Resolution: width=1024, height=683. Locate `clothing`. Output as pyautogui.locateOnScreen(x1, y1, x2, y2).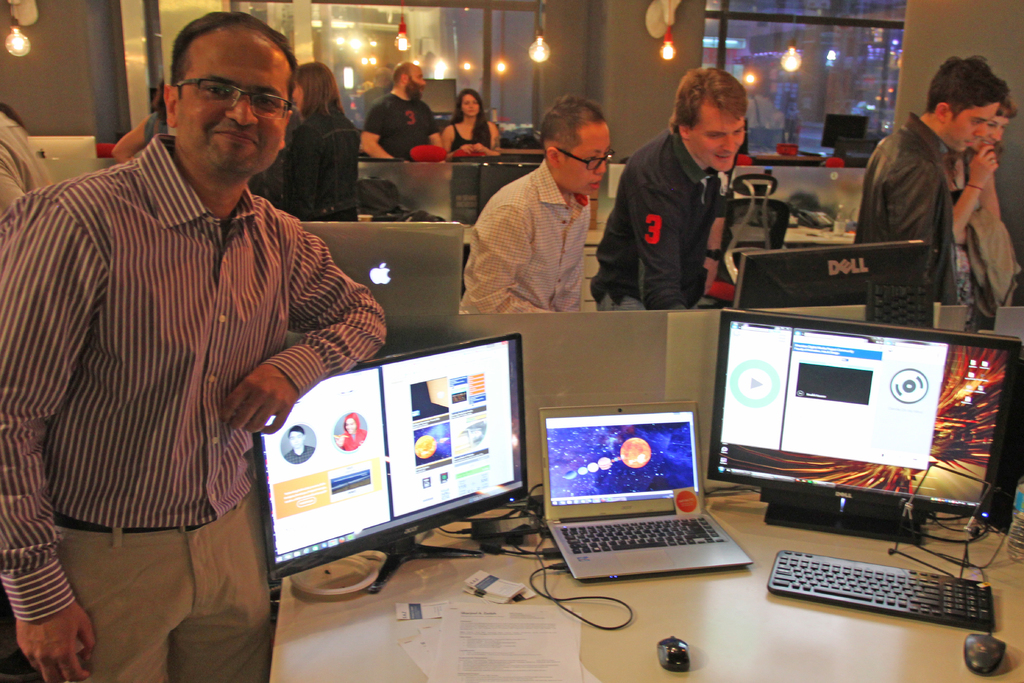
pyautogui.locateOnScreen(2, 128, 392, 677).
